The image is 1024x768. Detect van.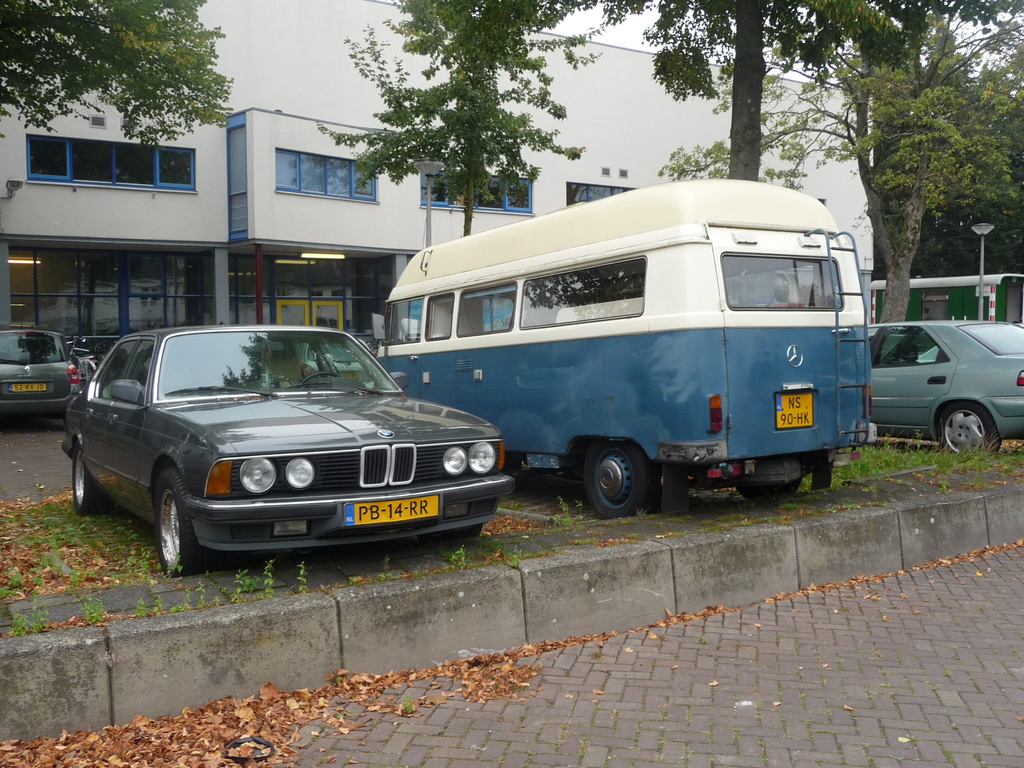
Detection: region(868, 269, 1023, 323).
